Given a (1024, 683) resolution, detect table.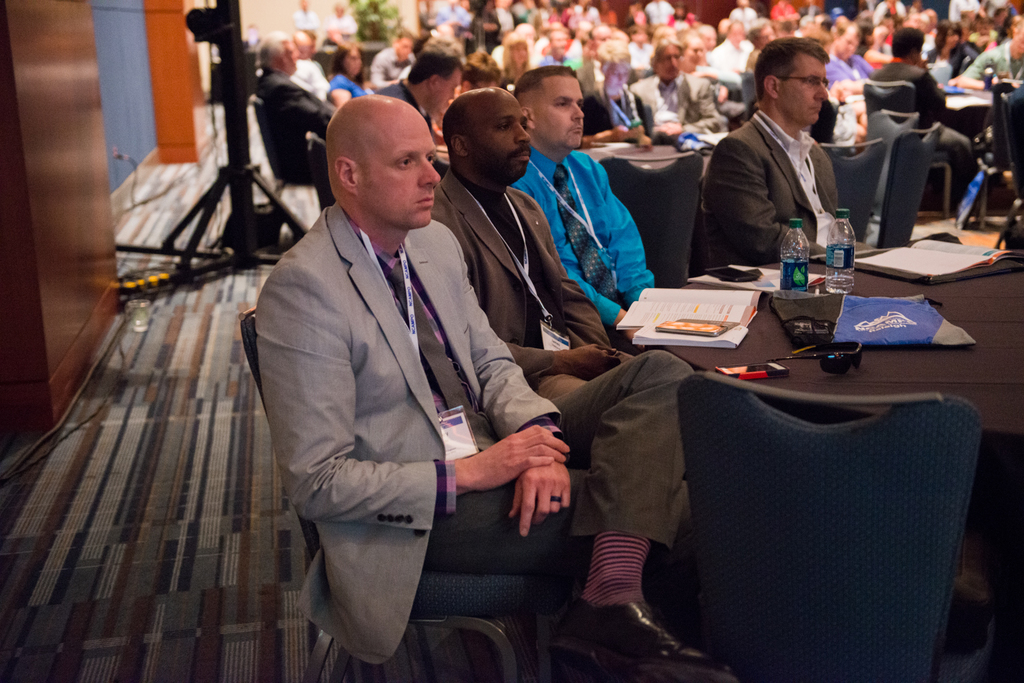
(949,87,1009,142).
